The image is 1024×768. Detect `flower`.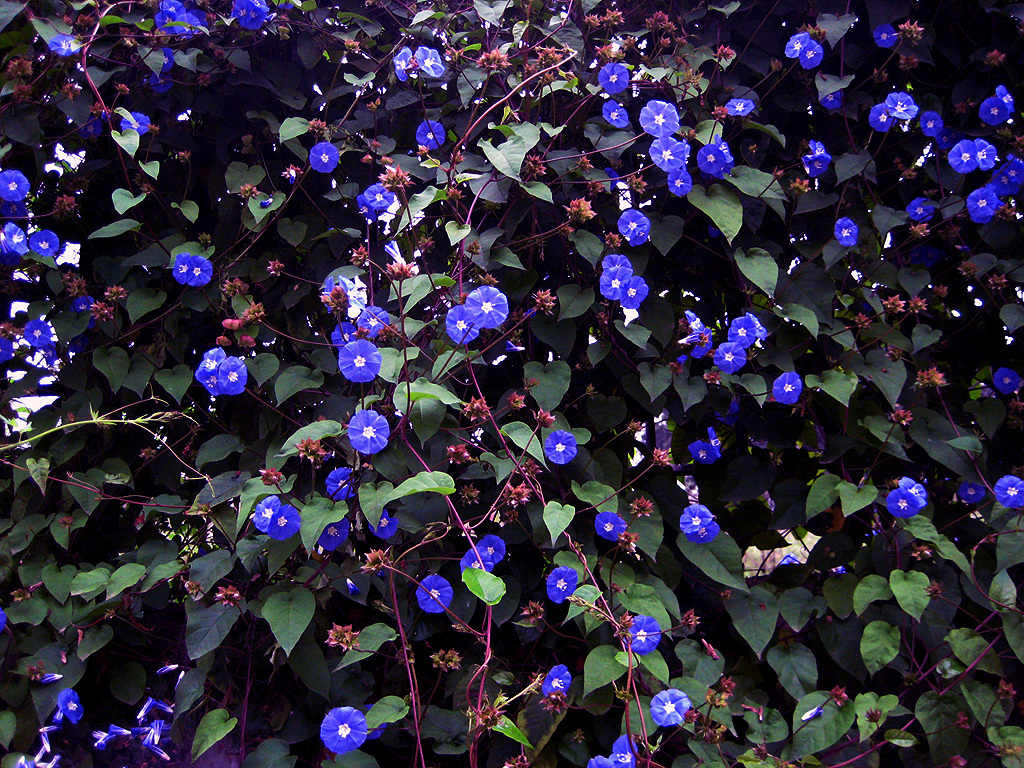
Detection: <bbox>1003, 154, 1023, 185</bbox>.
